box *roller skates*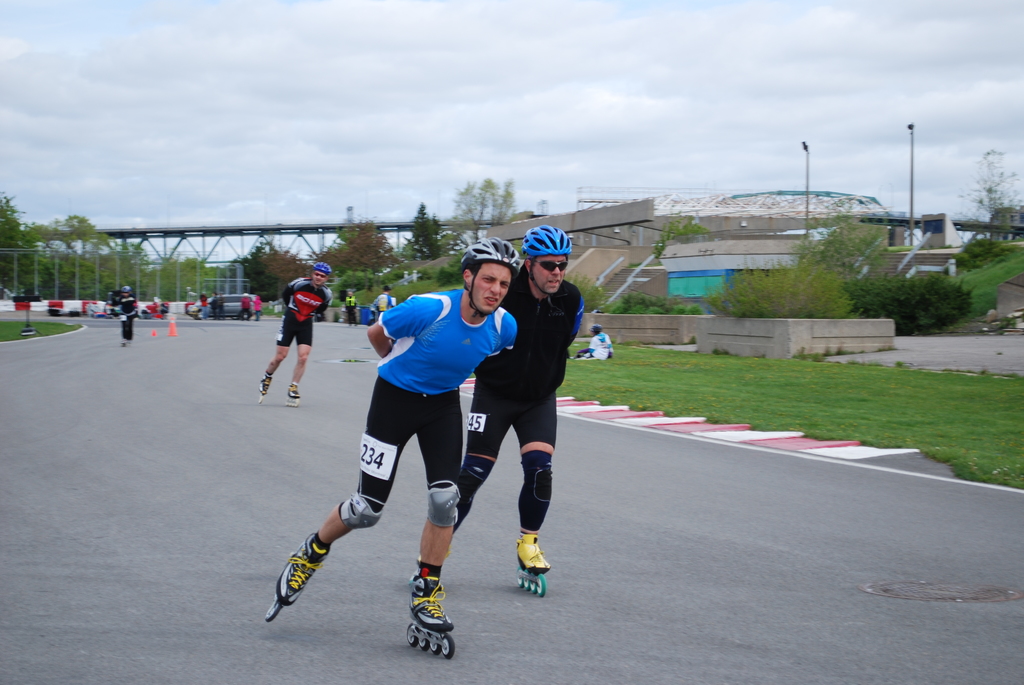
l=126, t=340, r=132, b=347
